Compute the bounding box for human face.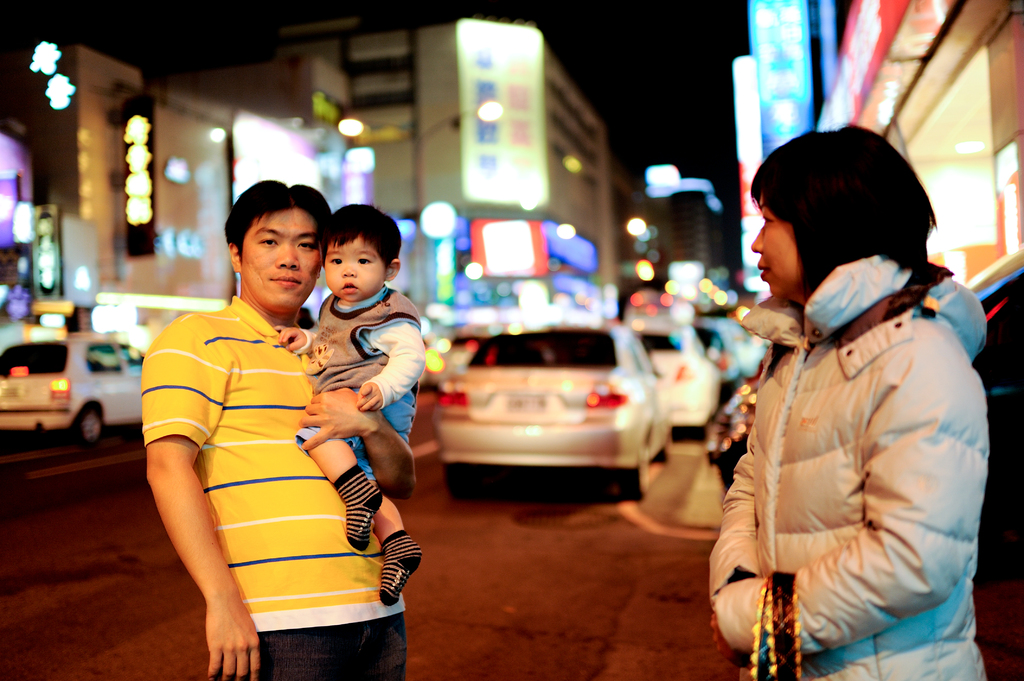
BBox(323, 233, 386, 300).
